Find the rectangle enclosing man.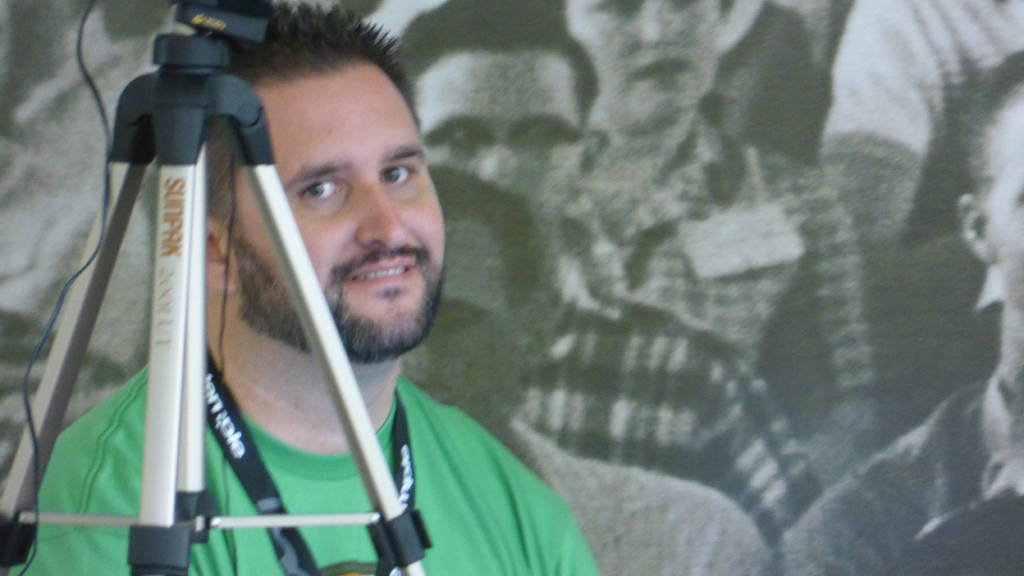
x1=402 y1=172 x2=776 y2=572.
